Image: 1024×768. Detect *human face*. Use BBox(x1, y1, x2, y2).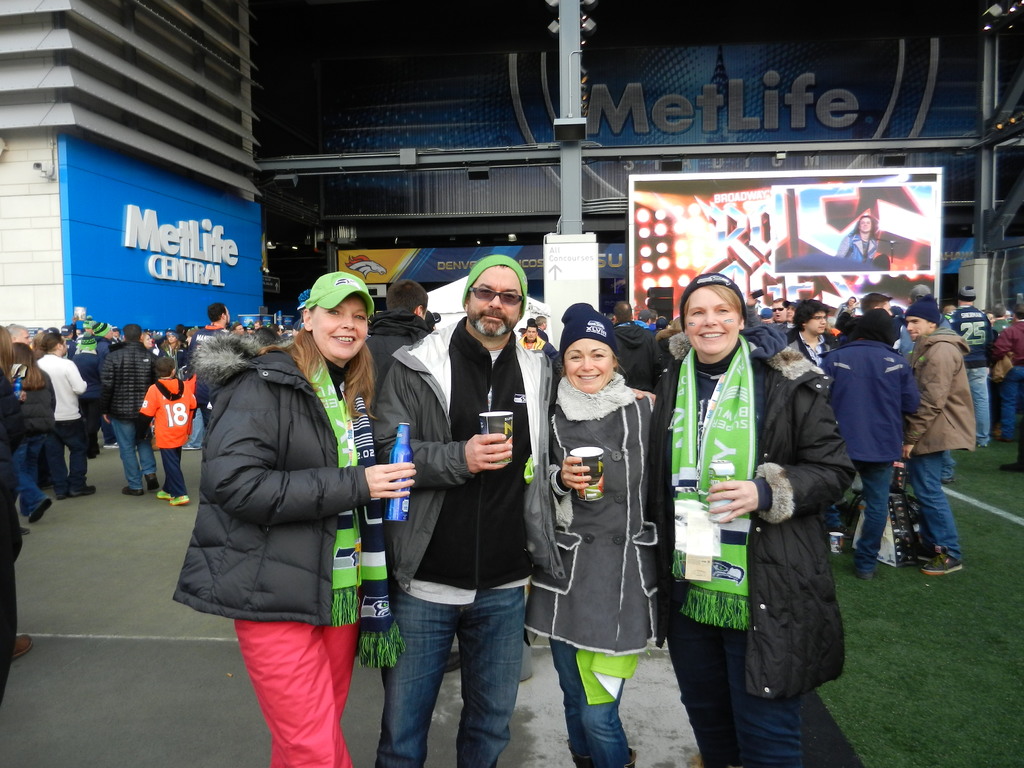
BBox(858, 218, 870, 232).
